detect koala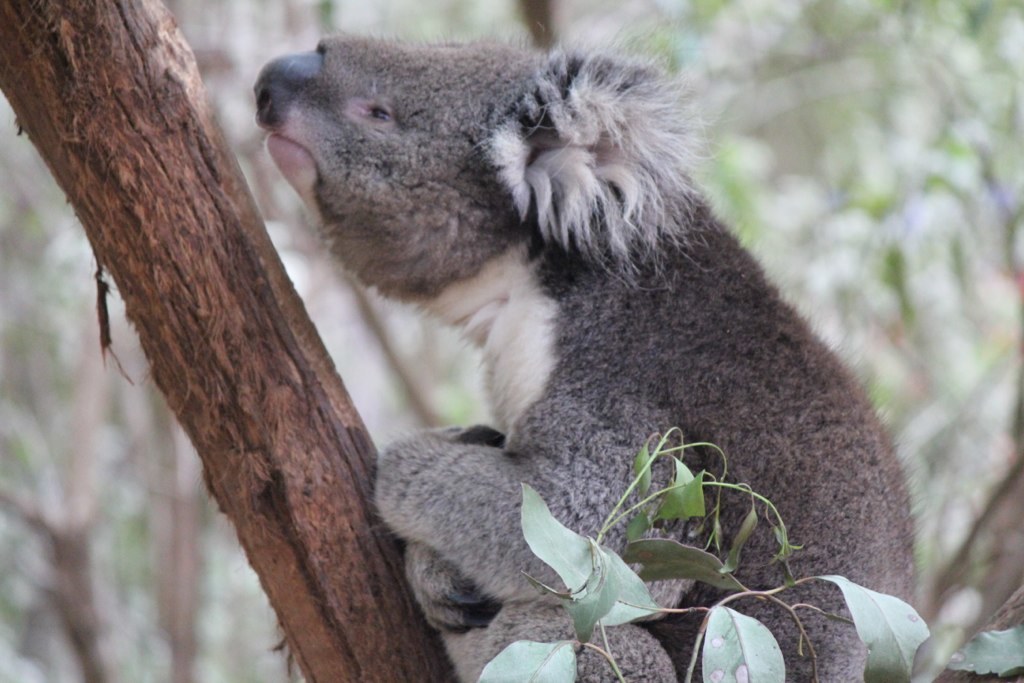
253,30,919,682
